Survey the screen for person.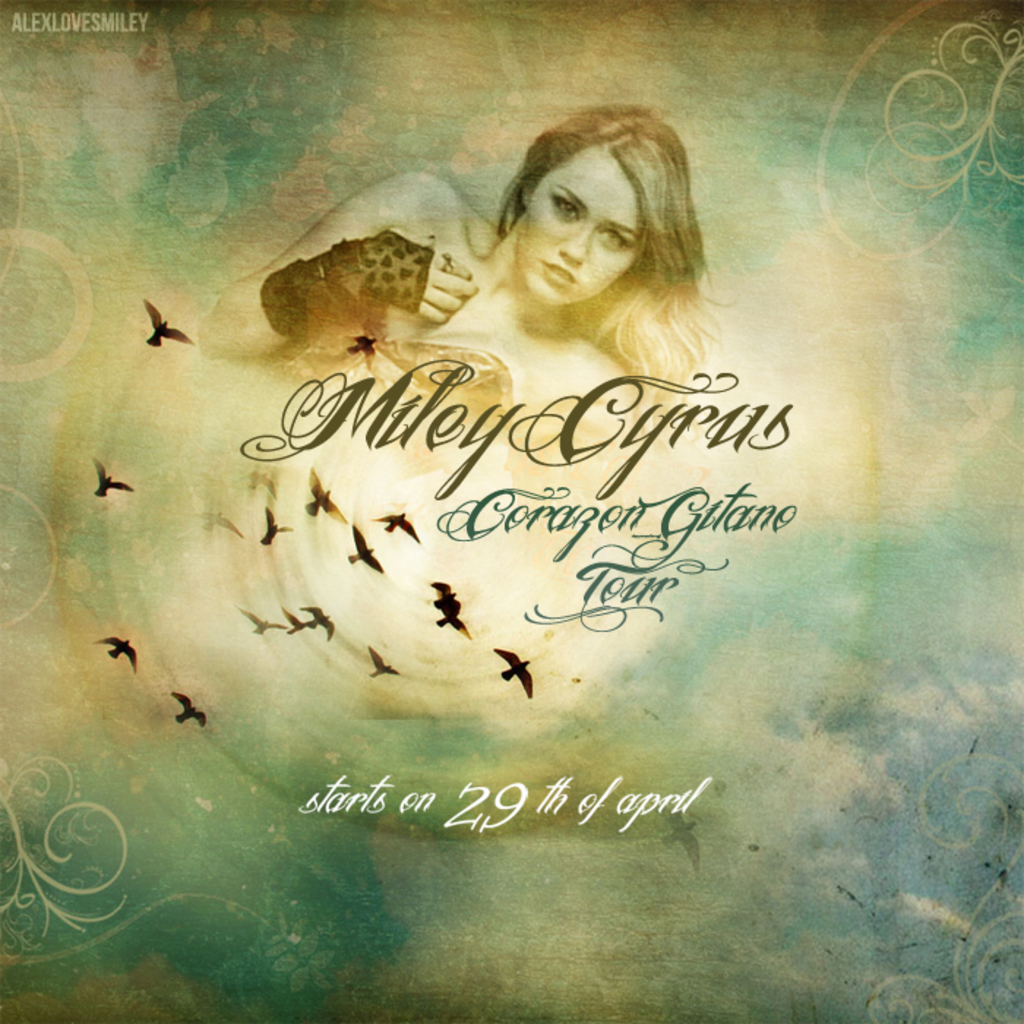
Survey found: 197:105:723:623.
